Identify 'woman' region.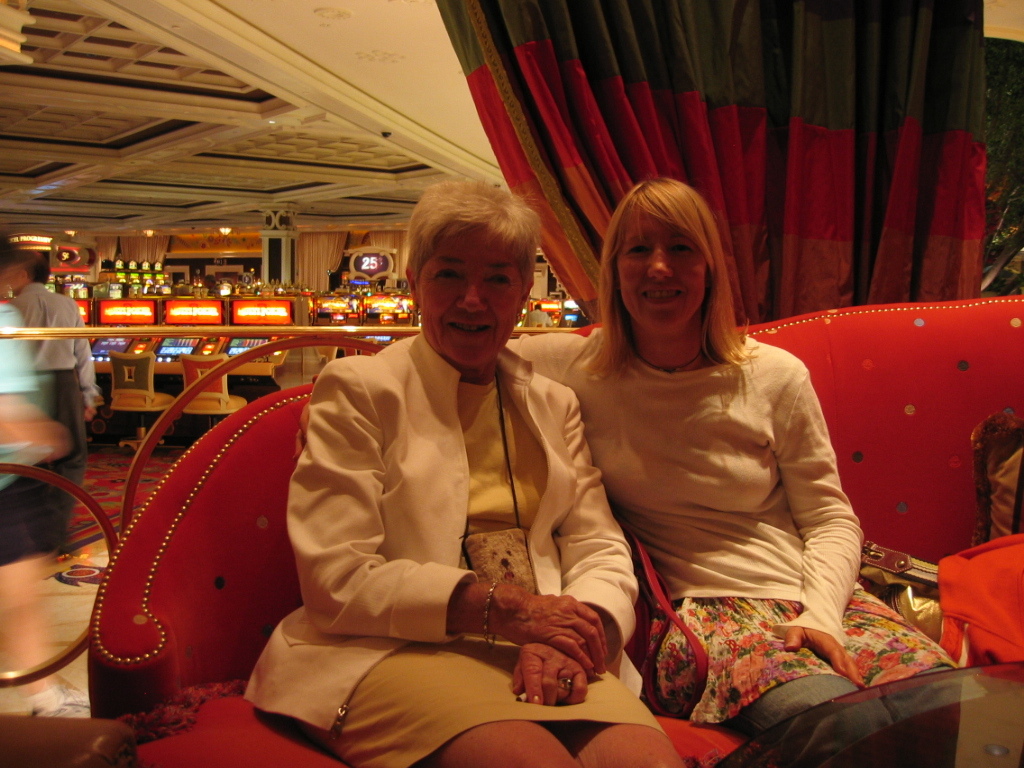
Region: 274:180:612:765.
